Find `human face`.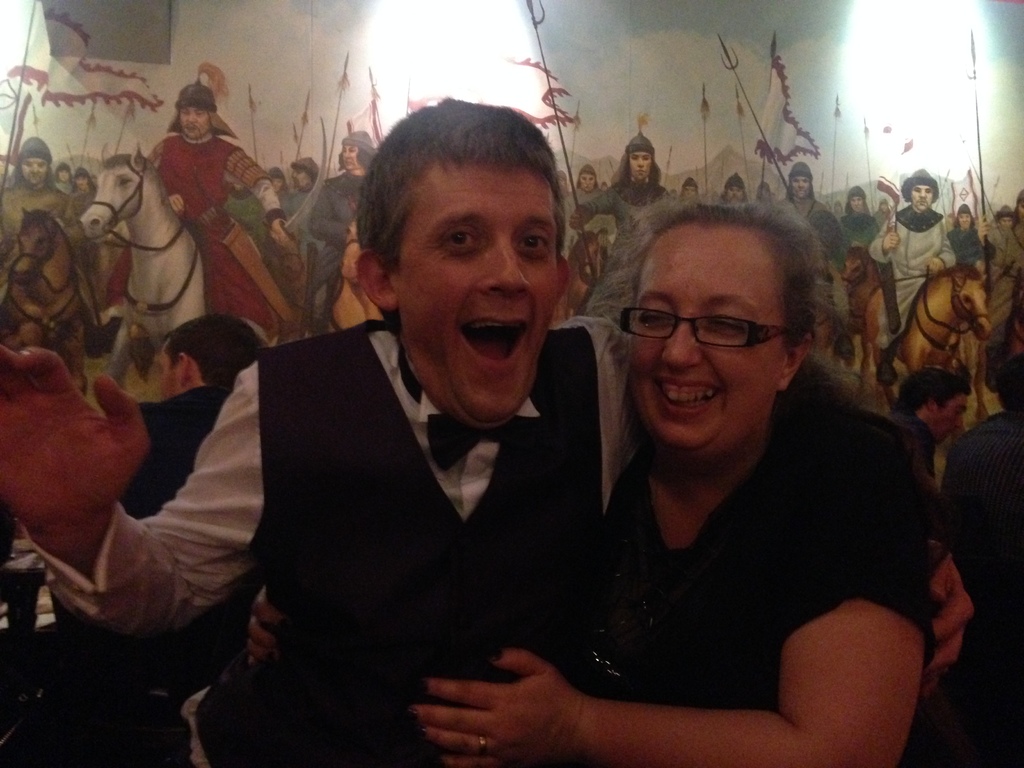
(left=273, top=179, right=282, bottom=195).
